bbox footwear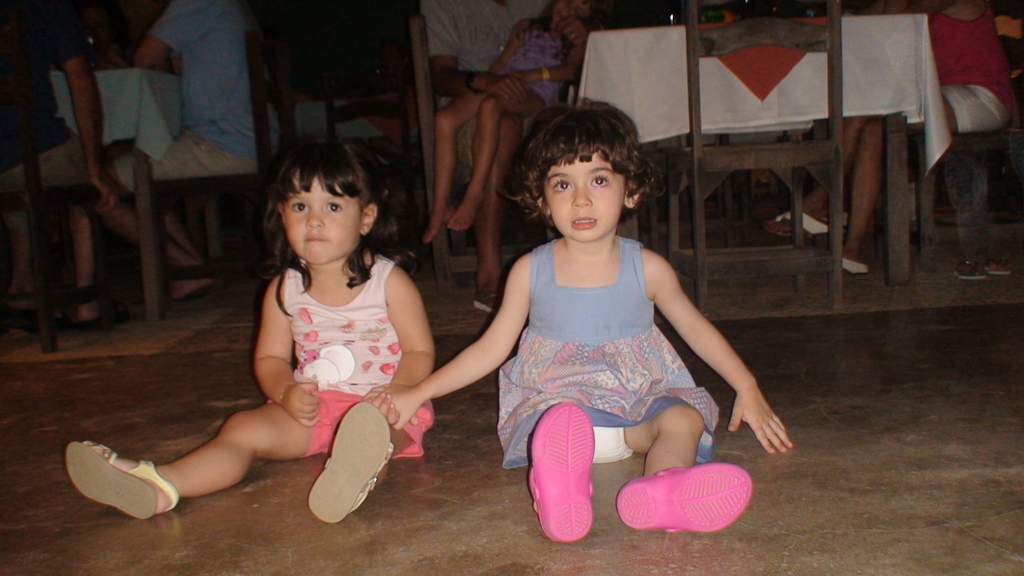
detection(615, 466, 755, 531)
